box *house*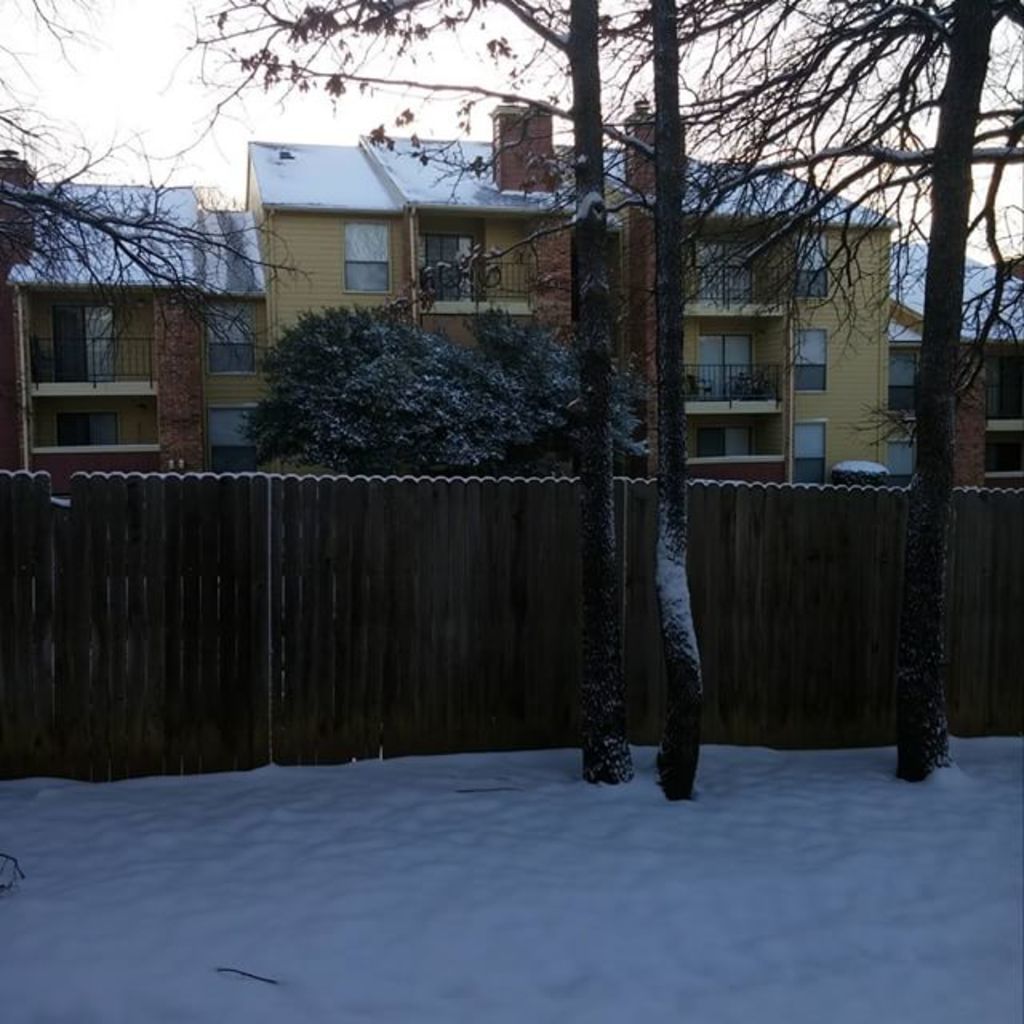
x1=206, y1=144, x2=933, y2=542
